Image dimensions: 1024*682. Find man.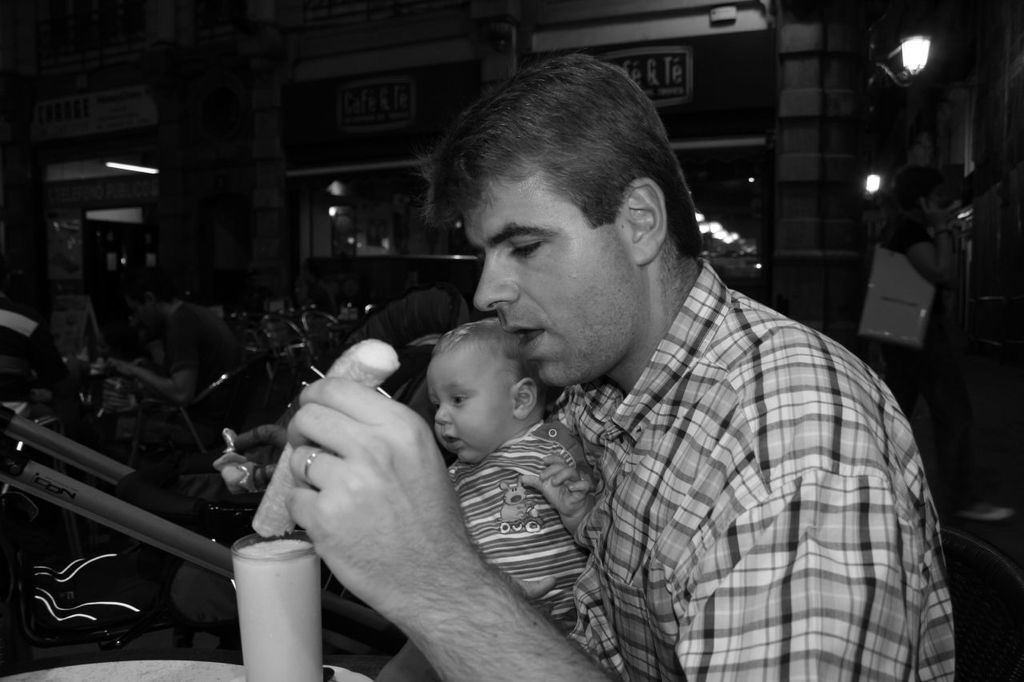
{"left": 116, "top": 267, "right": 258, "bottom": 476}.
